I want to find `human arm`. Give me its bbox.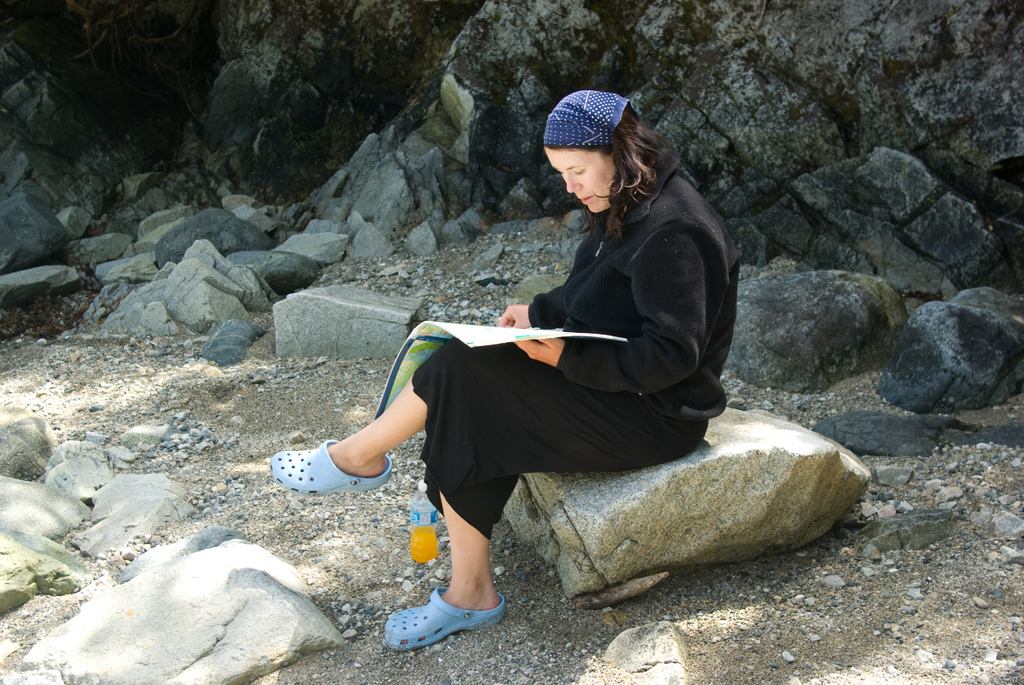
Rect(493, 267, 582, 335).
